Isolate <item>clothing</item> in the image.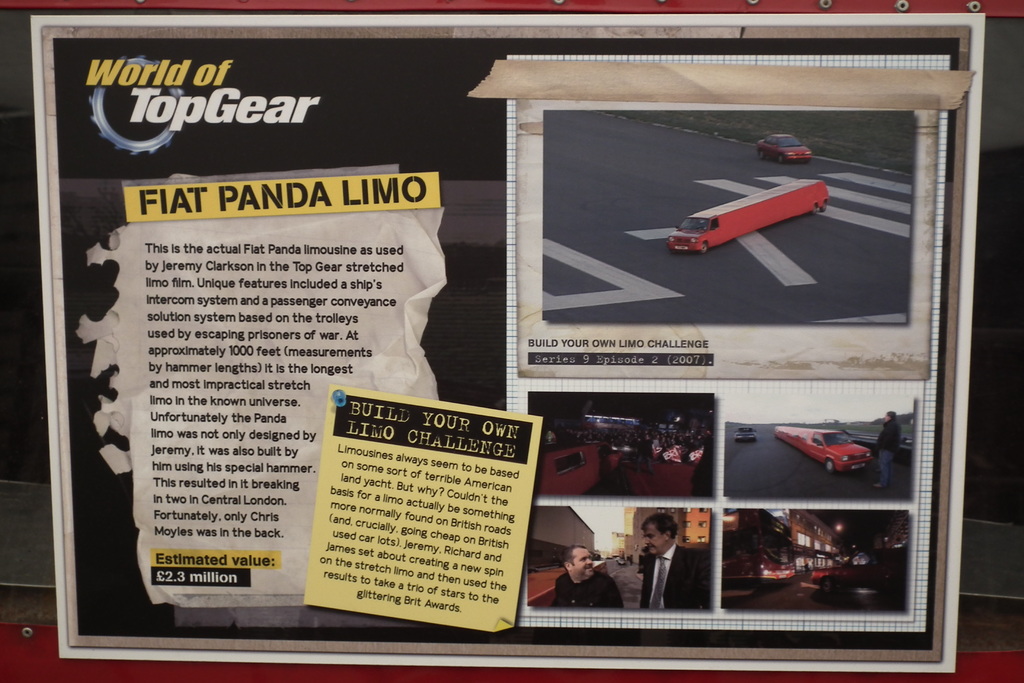
Isolated region: left=638, top=539, right=709, bottom=608.
